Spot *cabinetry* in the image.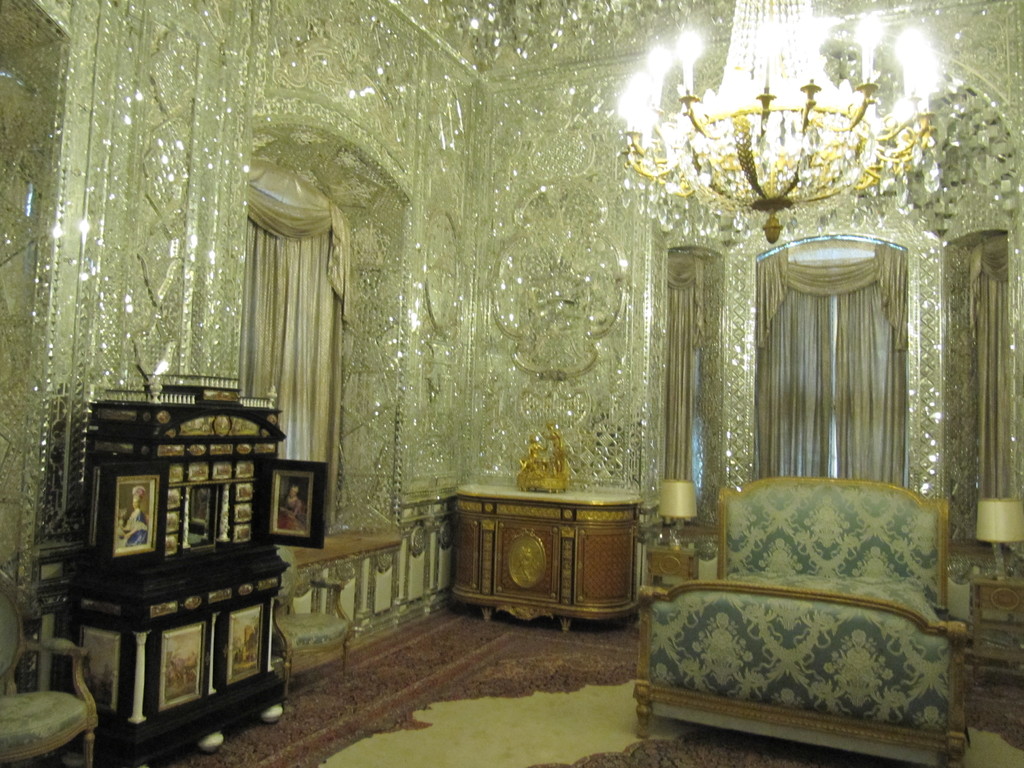
*cabinetry* found at bbox=(443, 474, 646, 634).
